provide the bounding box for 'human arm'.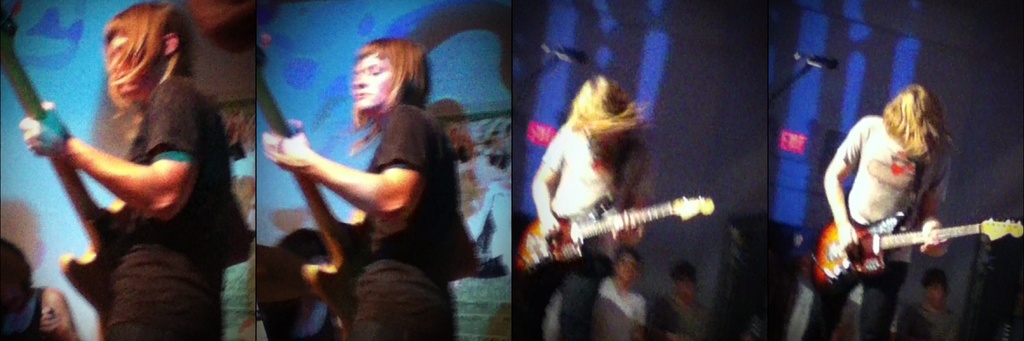
[left=260, top=101, right=432, bottom=217].
